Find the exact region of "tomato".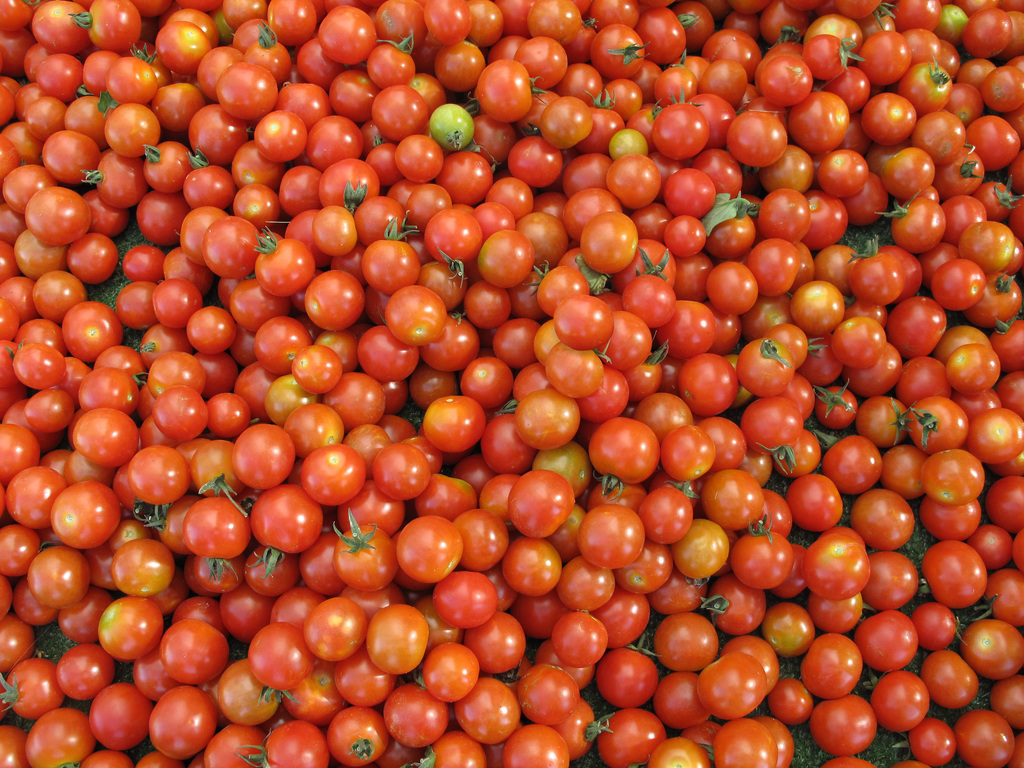
Exact region: 579/211/638/270.
